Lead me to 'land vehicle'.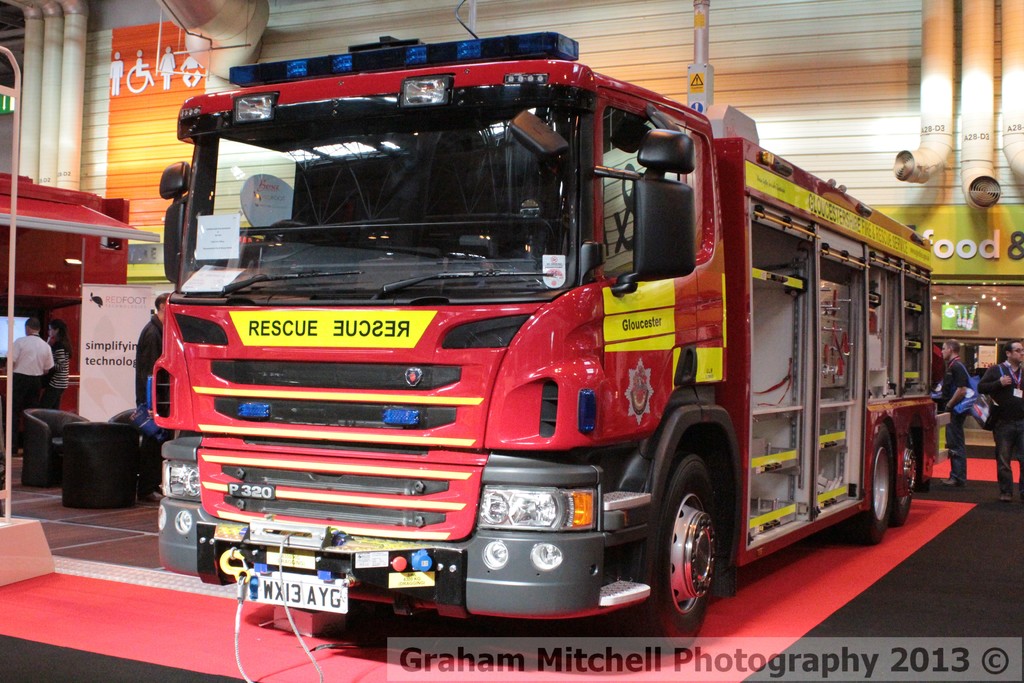
Lead to pyautogui.locateOnScreen(146, 0, 938, 682).
